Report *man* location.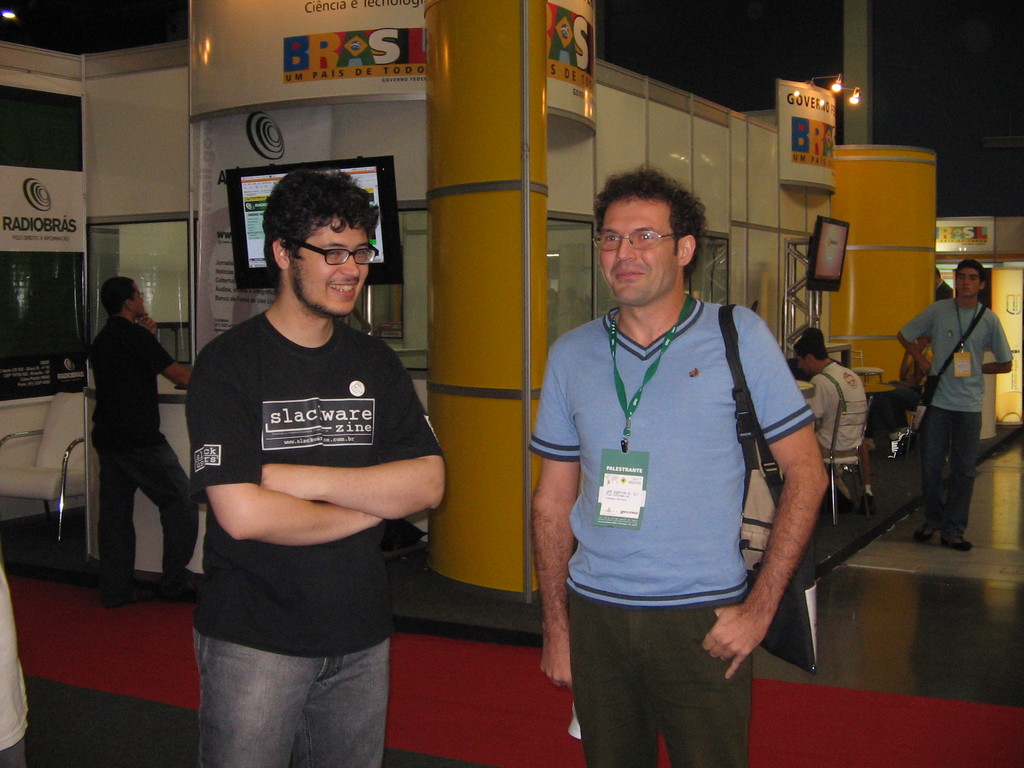
Report: x1=935, y1=265, x2=956, y2=301.
